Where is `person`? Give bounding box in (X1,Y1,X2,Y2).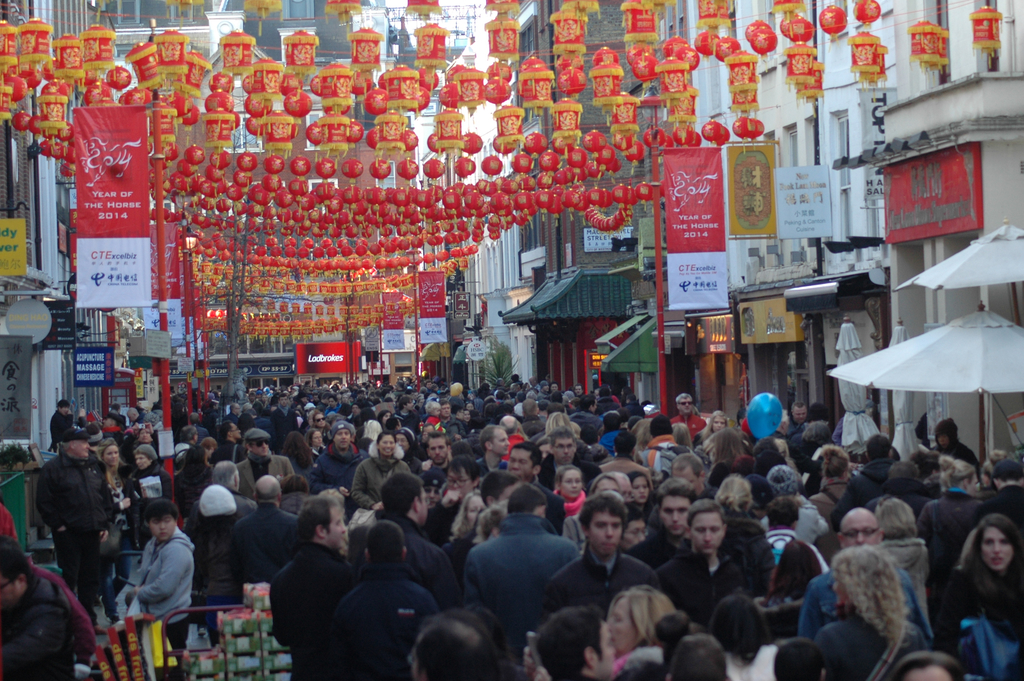
(801,506,922,625).
